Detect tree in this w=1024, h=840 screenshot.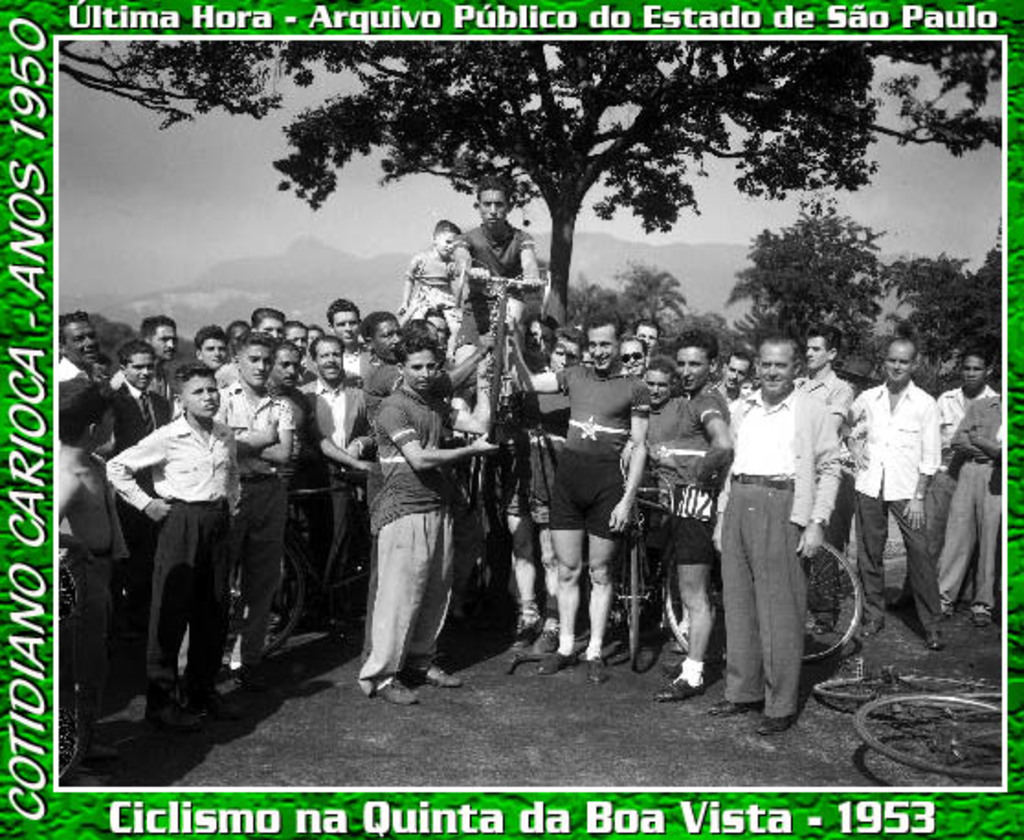
Detection: <bbox>48, 42, 283, 134</bbox>.
